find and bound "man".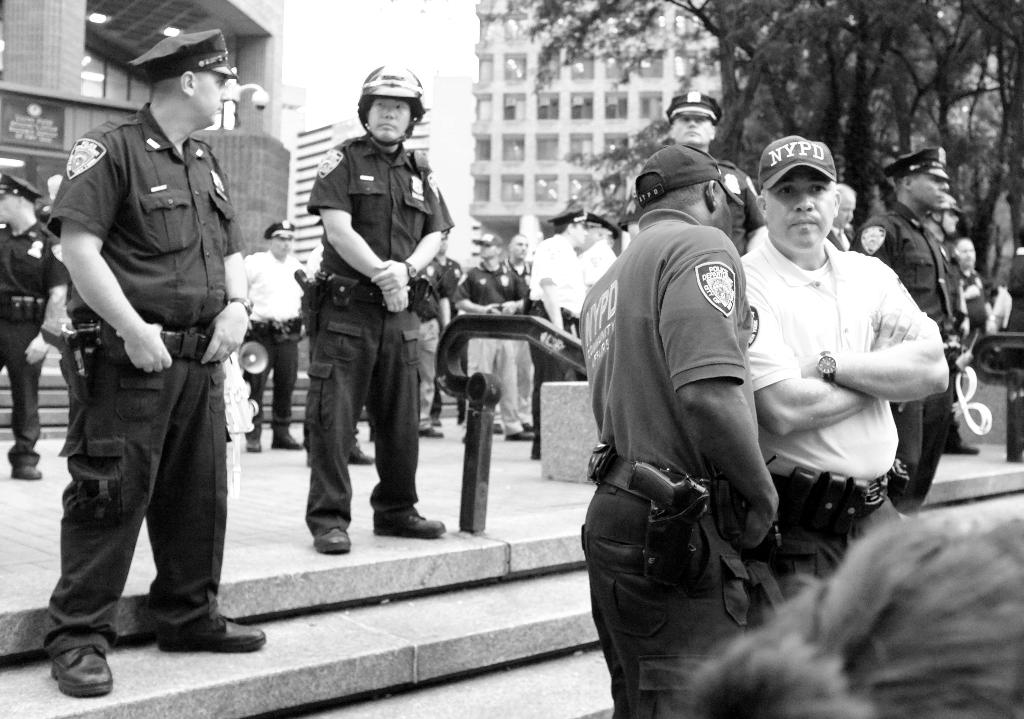
Bound: (0,168,70,480).
